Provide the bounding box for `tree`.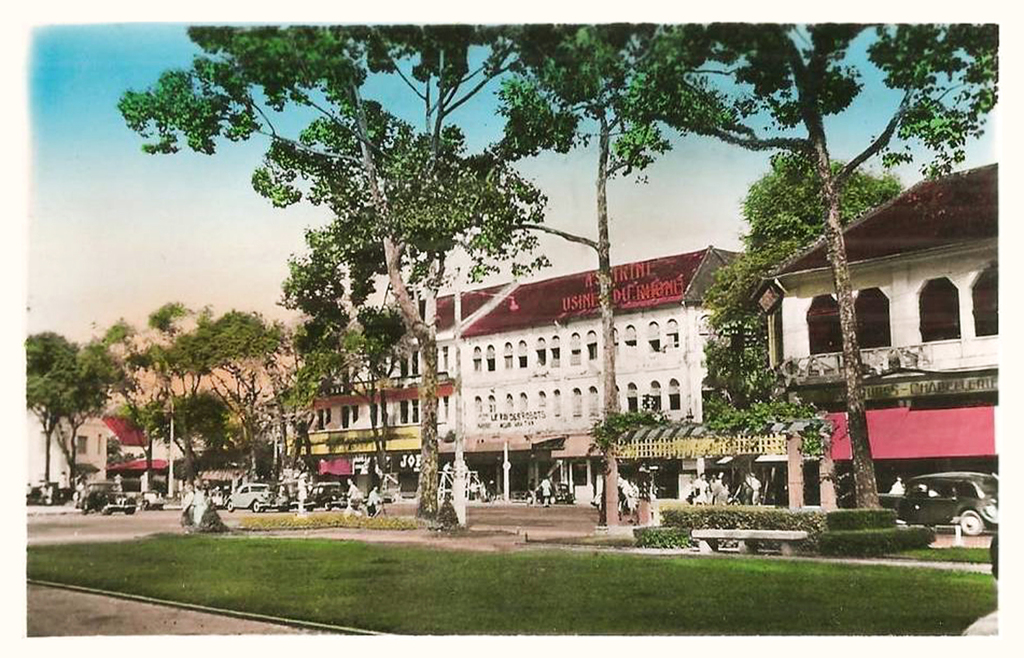
region(570, 23, 998, 504).
